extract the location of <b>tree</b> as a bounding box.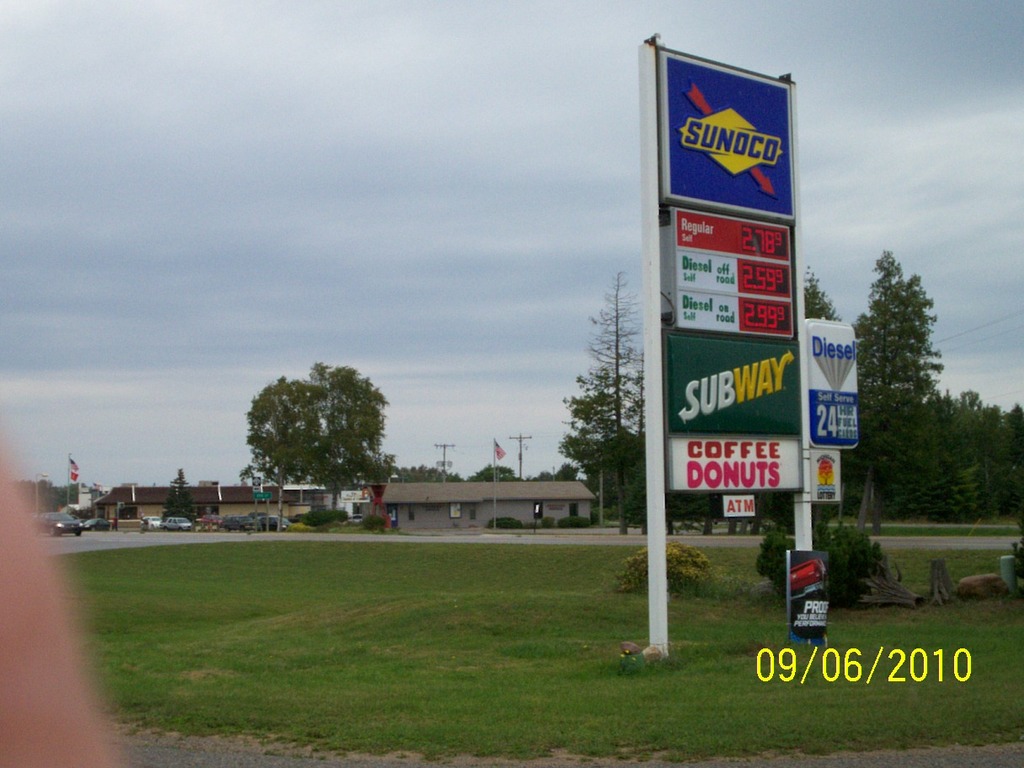
region(163, 466, 201, 530).
